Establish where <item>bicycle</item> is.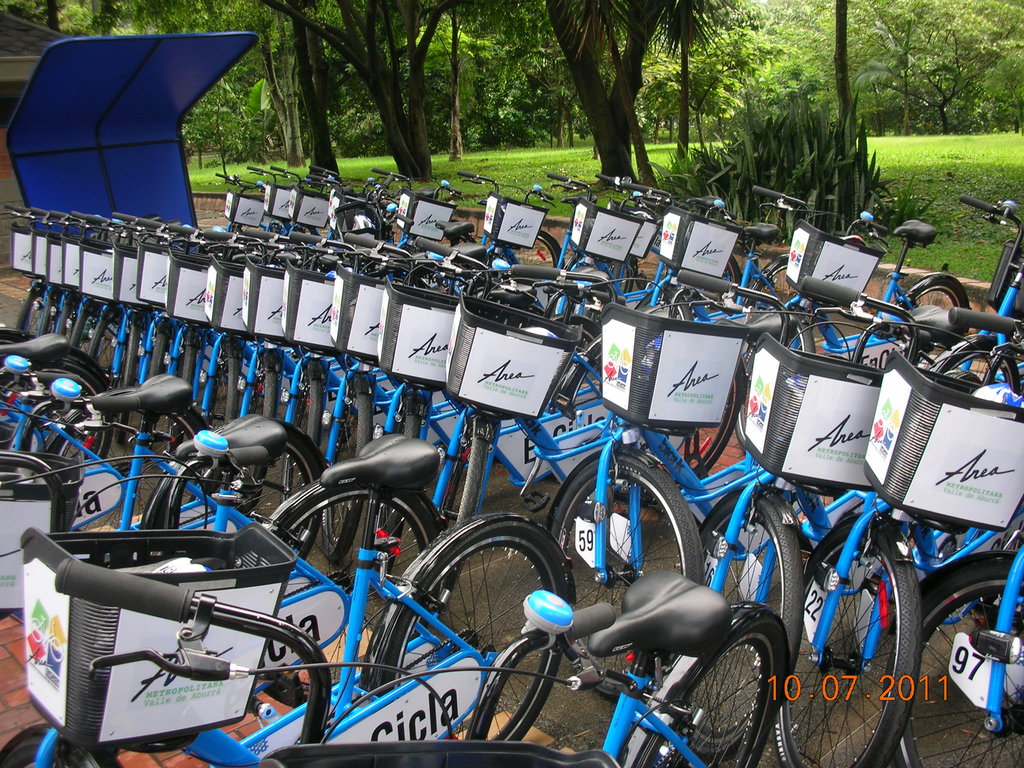
Established at (403, 180, 448, 248).
